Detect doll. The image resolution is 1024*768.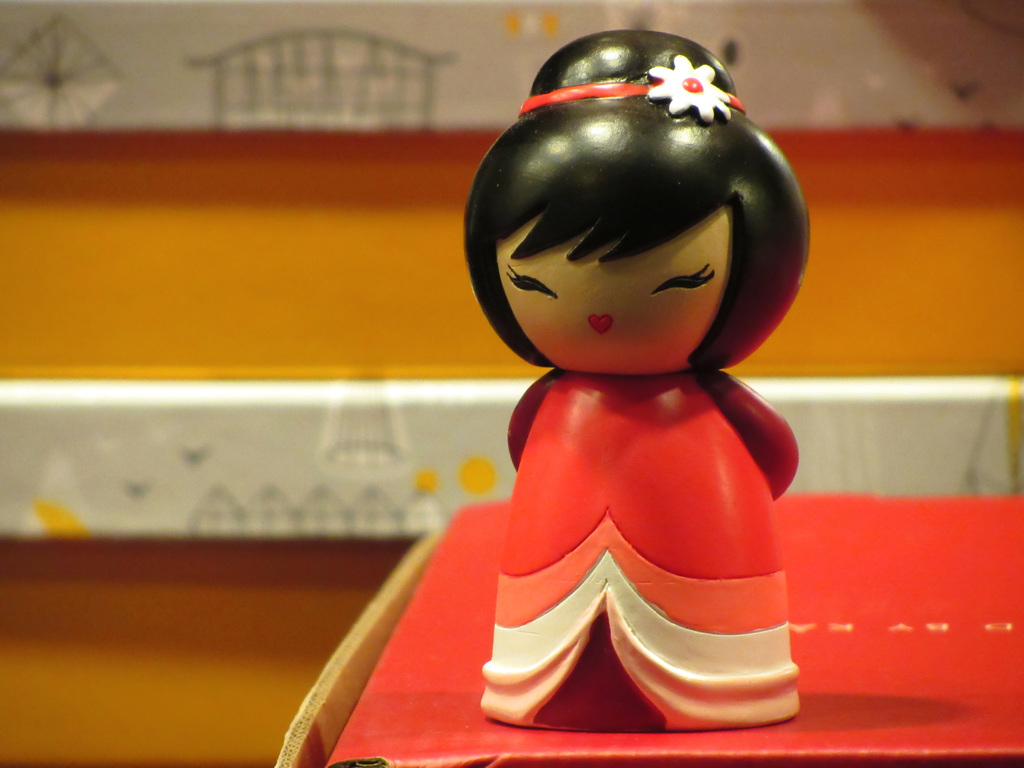
(x1=440, y1=40, x2=803, y2=758).
